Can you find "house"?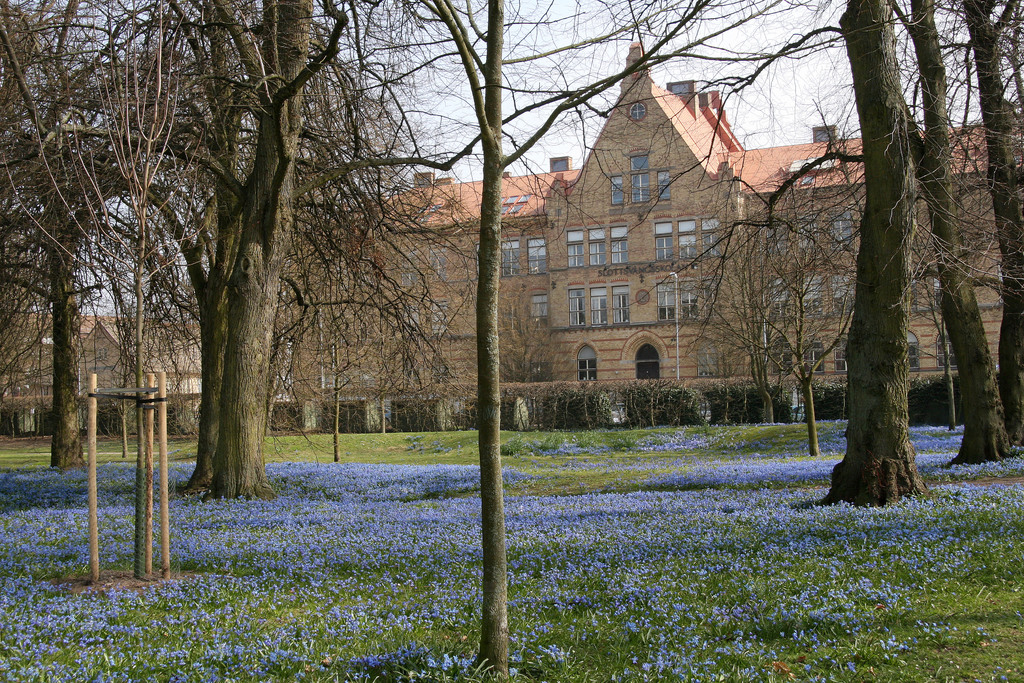
Yes, bounding box: rect(73, 313, 202, 400).
